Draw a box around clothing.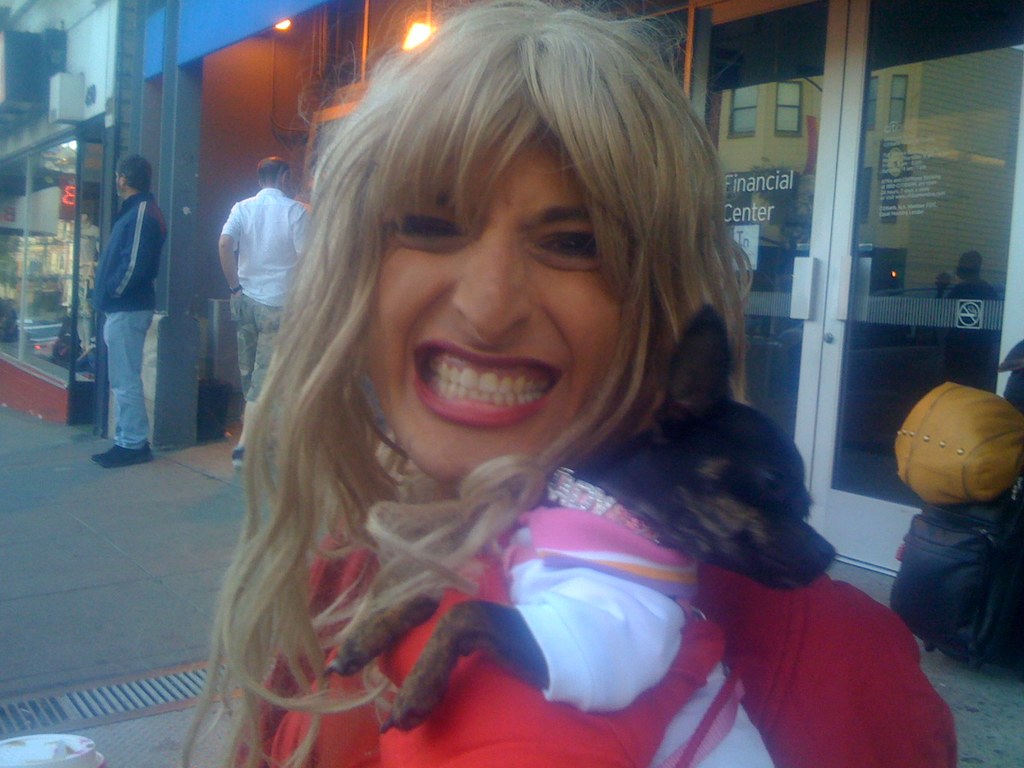
rect(88, 192, 164, 450).
